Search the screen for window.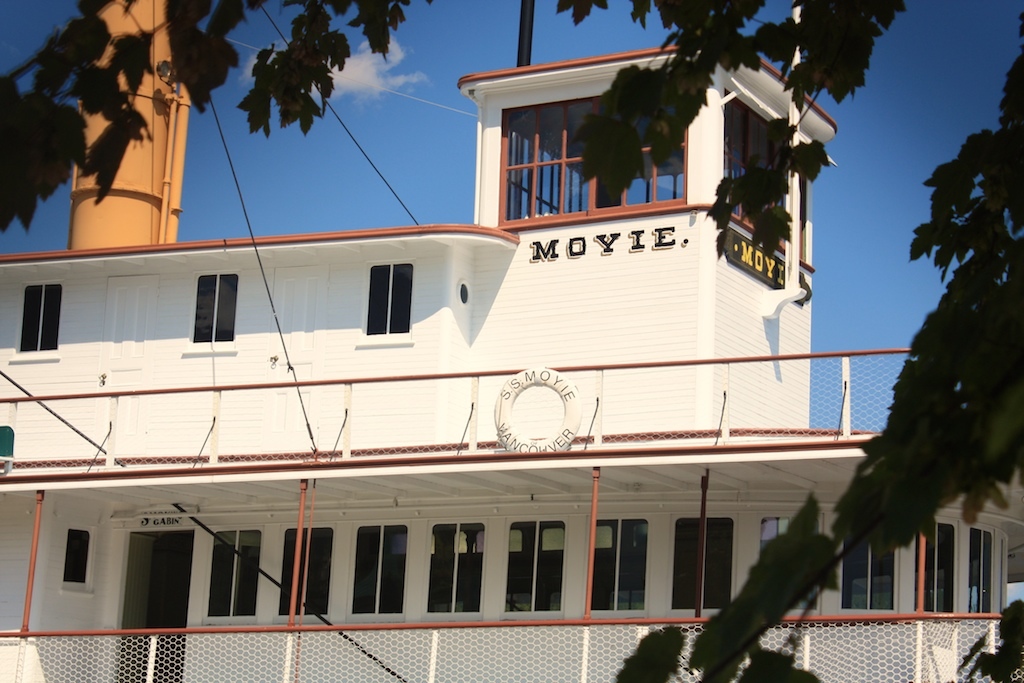
Found at 913,519,957,612.
